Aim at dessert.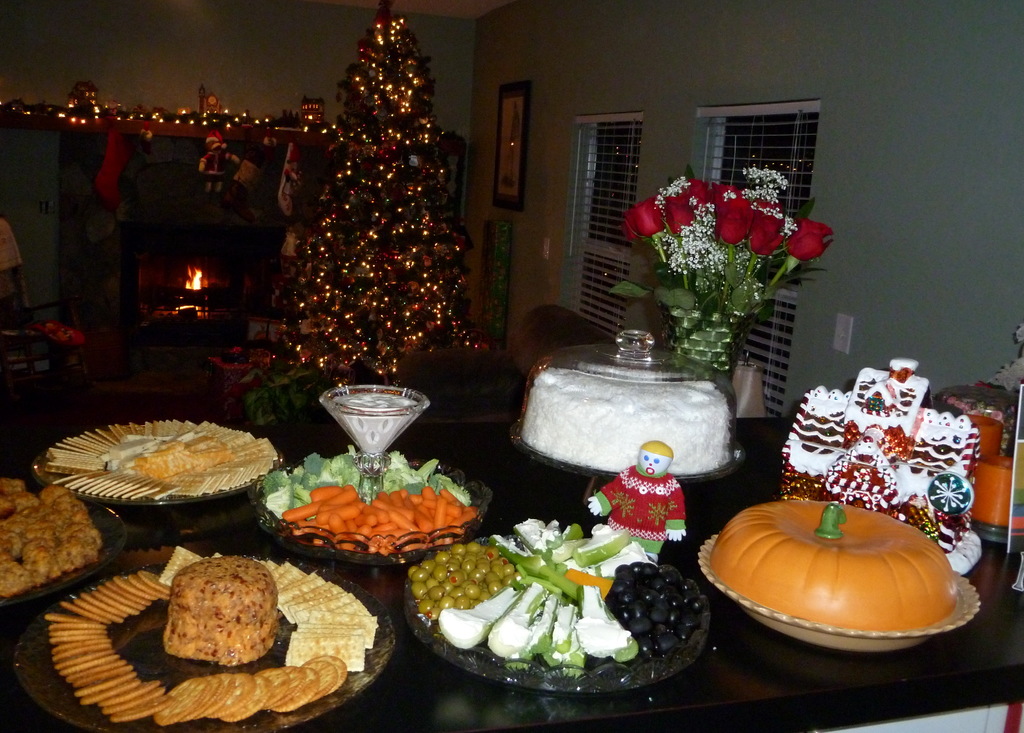
Aimed at 0:479:98:598.
